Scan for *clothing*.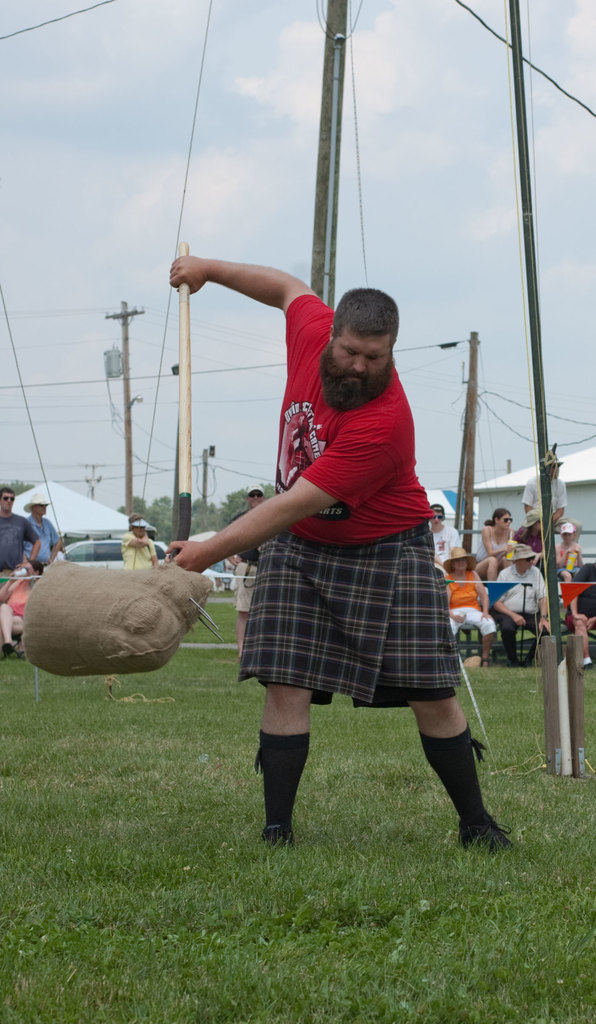
Scan result: (left=208, top=557, right=224, bottom=590).
